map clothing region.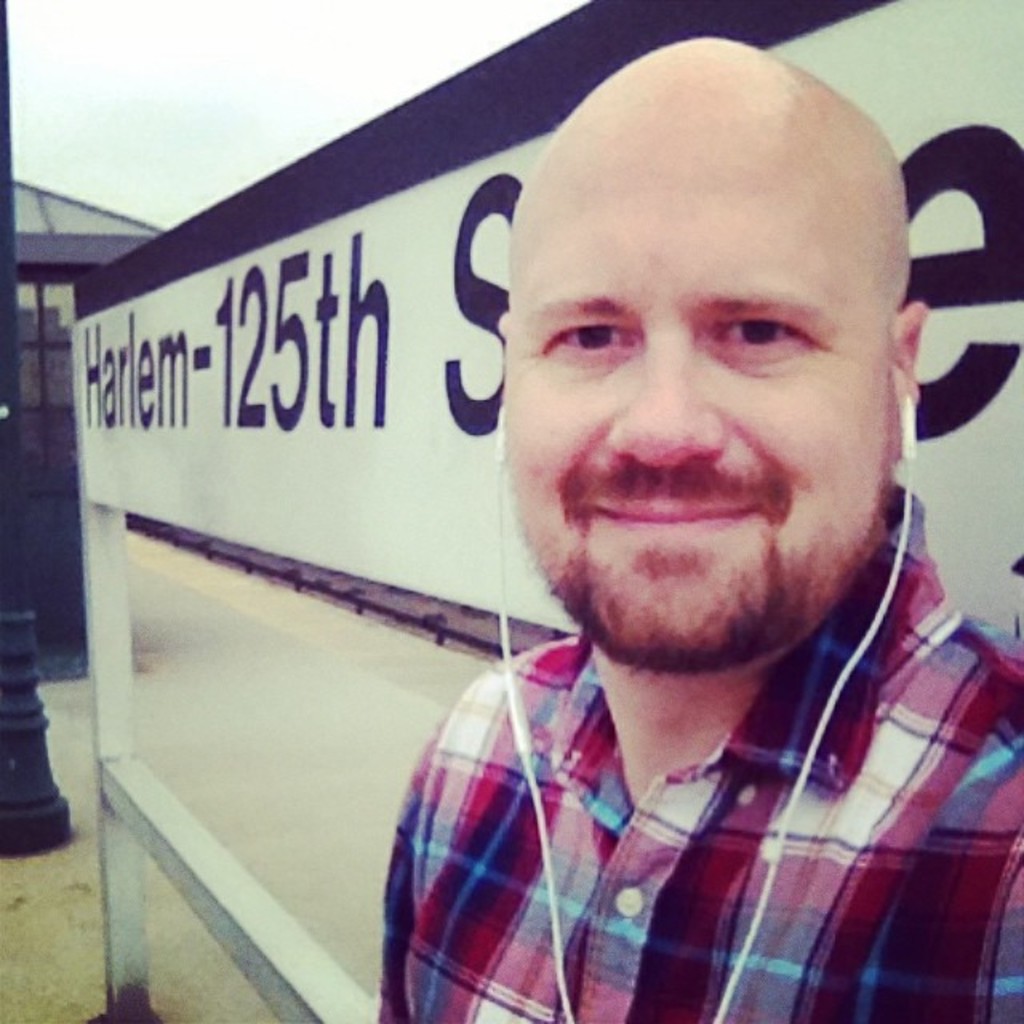
Mapped to detection(350, 541, 998, 1010).
